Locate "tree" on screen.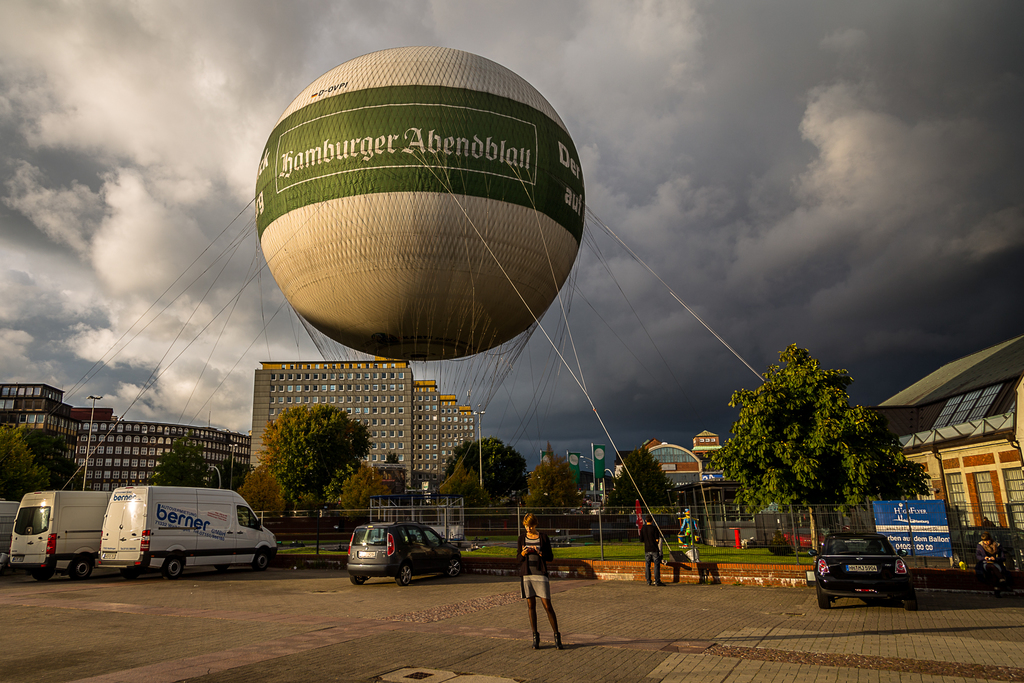
On screen at locate(152, 433, 212, 490).
